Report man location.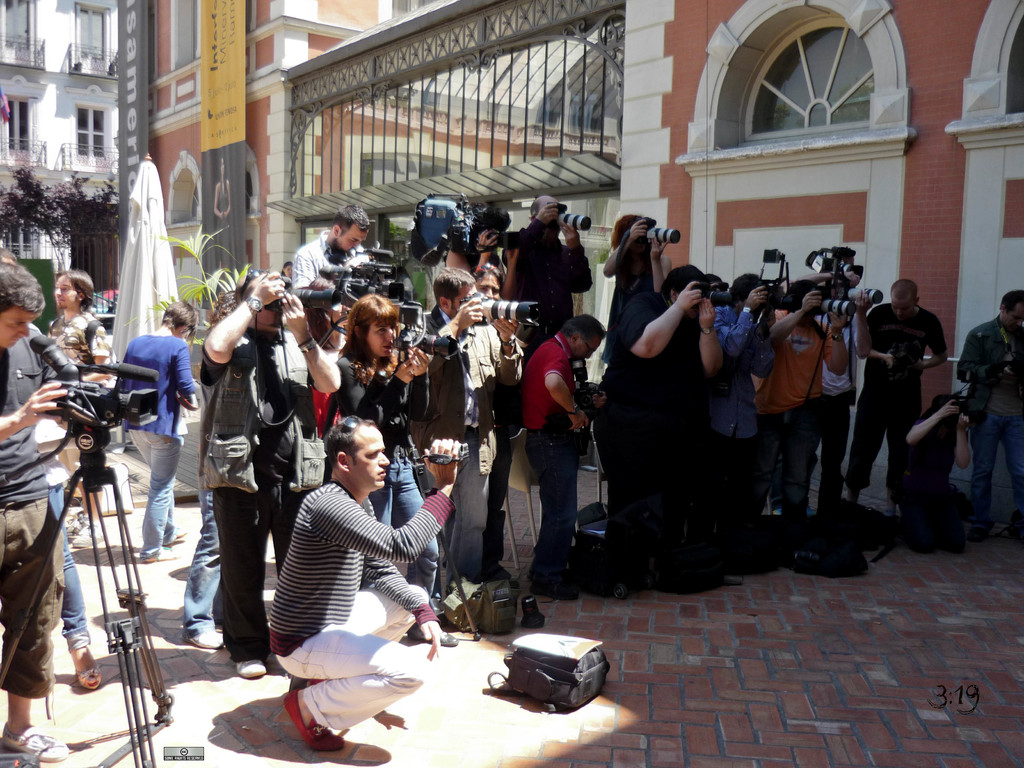
Report: locate(964, 287, 1023, 532).
